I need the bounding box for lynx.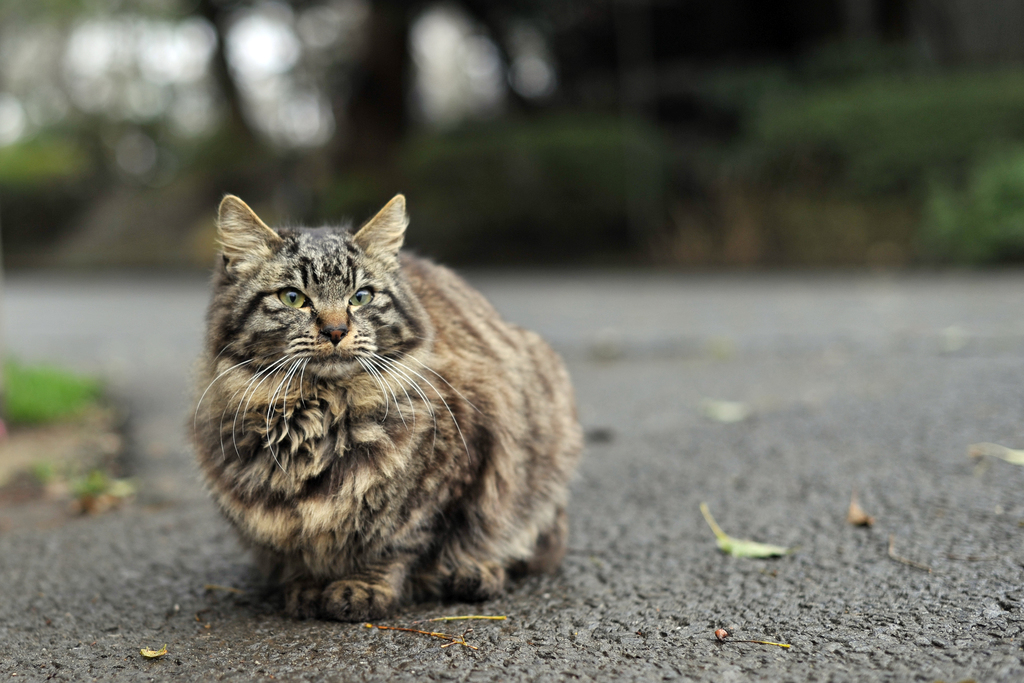
Here it is: rect(175, 193, 582, 618).
